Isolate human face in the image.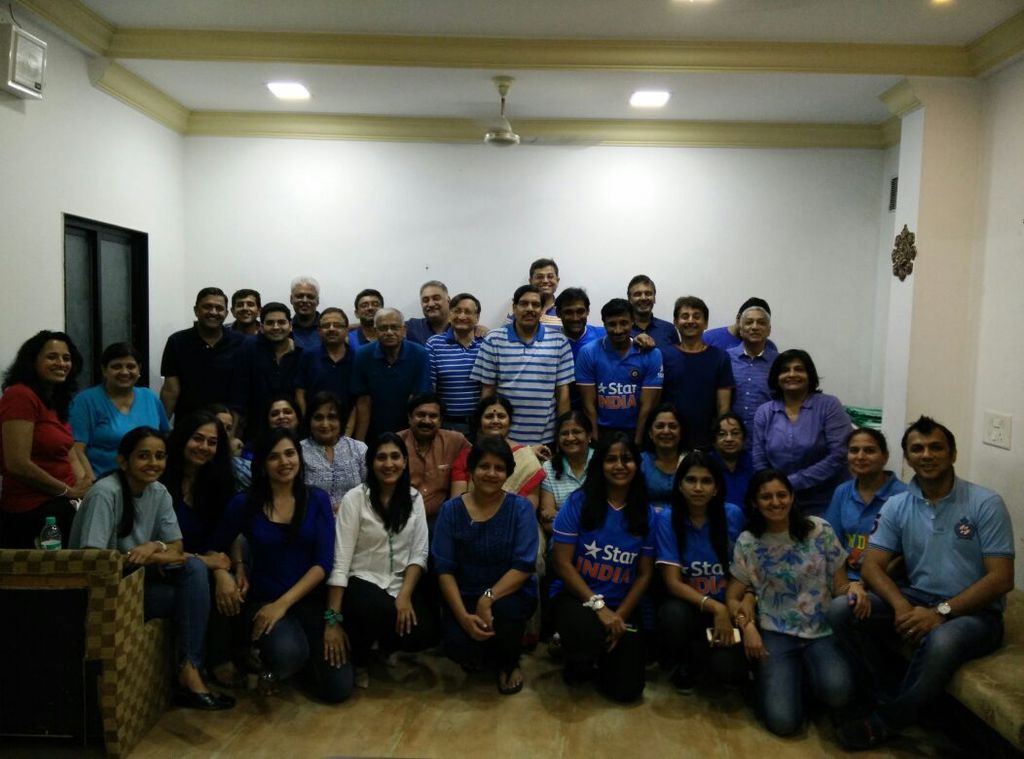
Isolated region: detection(774, 366, 816, 385).
